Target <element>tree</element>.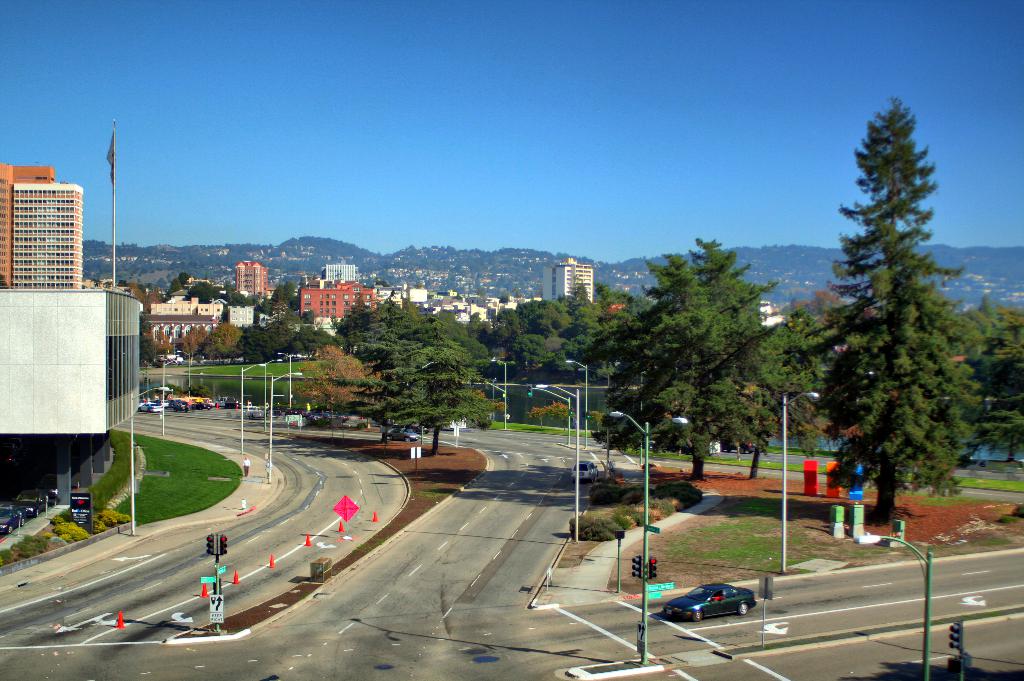
Target region: (x1=324, y1=299, x2=416, y2=440).
